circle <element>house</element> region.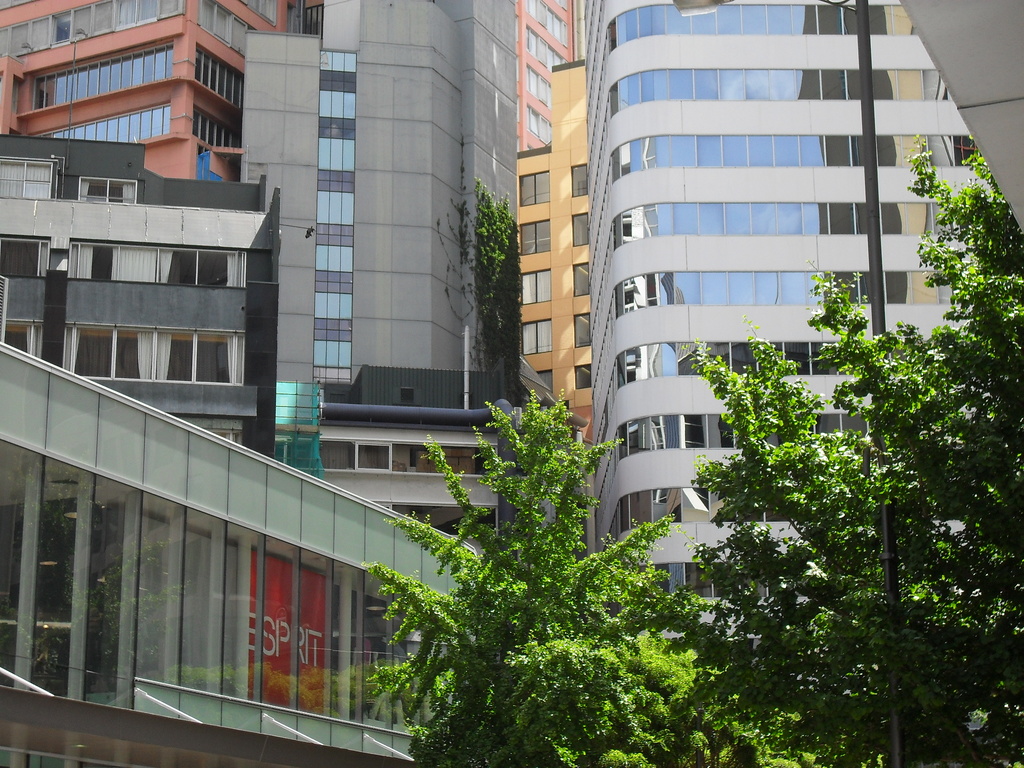
Region: [x1=0, y1=0, x2=273, y2=138].
